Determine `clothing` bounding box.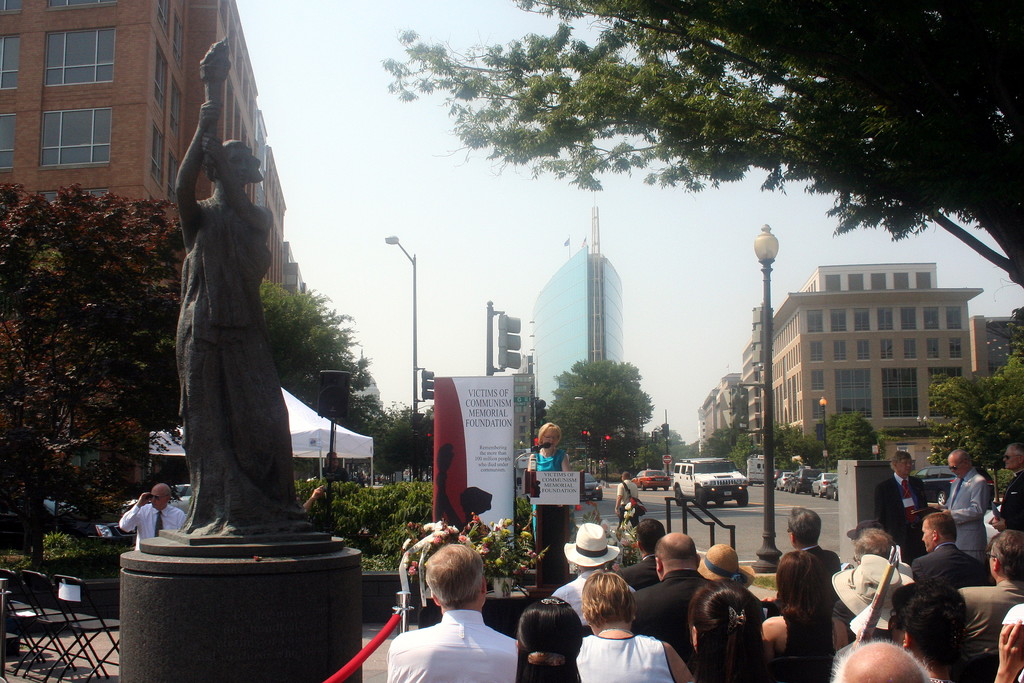
Determined: <bbox>572, 628, 680, 682</bbox>.
